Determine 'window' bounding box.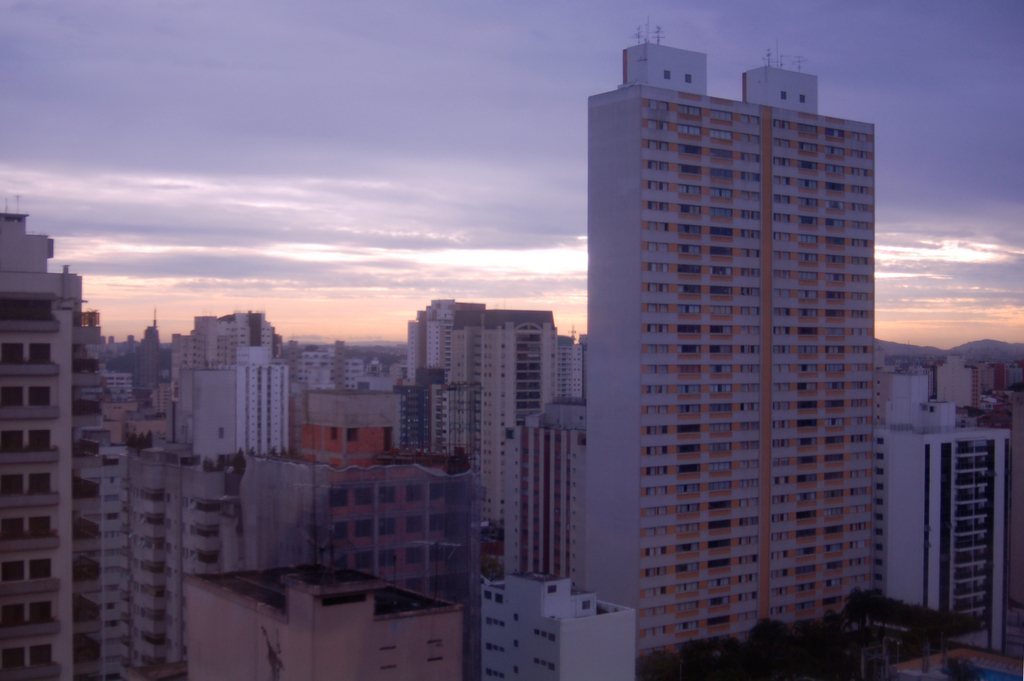
Determined: {"left": 774, "top": 476, "right": 788, "bottom": 485}.
